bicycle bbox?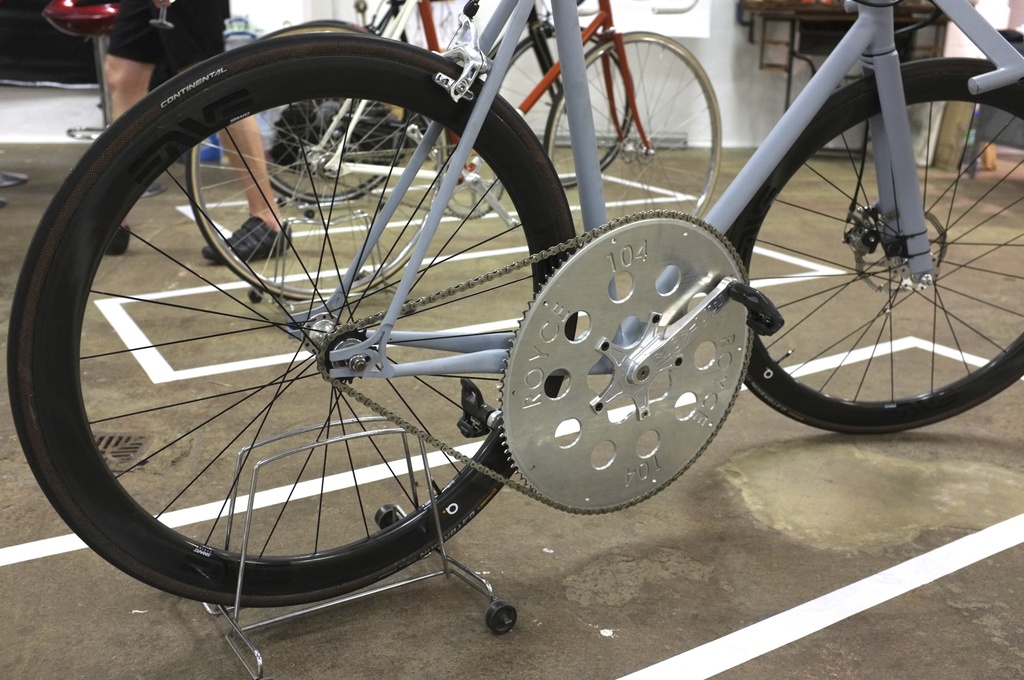
(0,0,1023,616)
